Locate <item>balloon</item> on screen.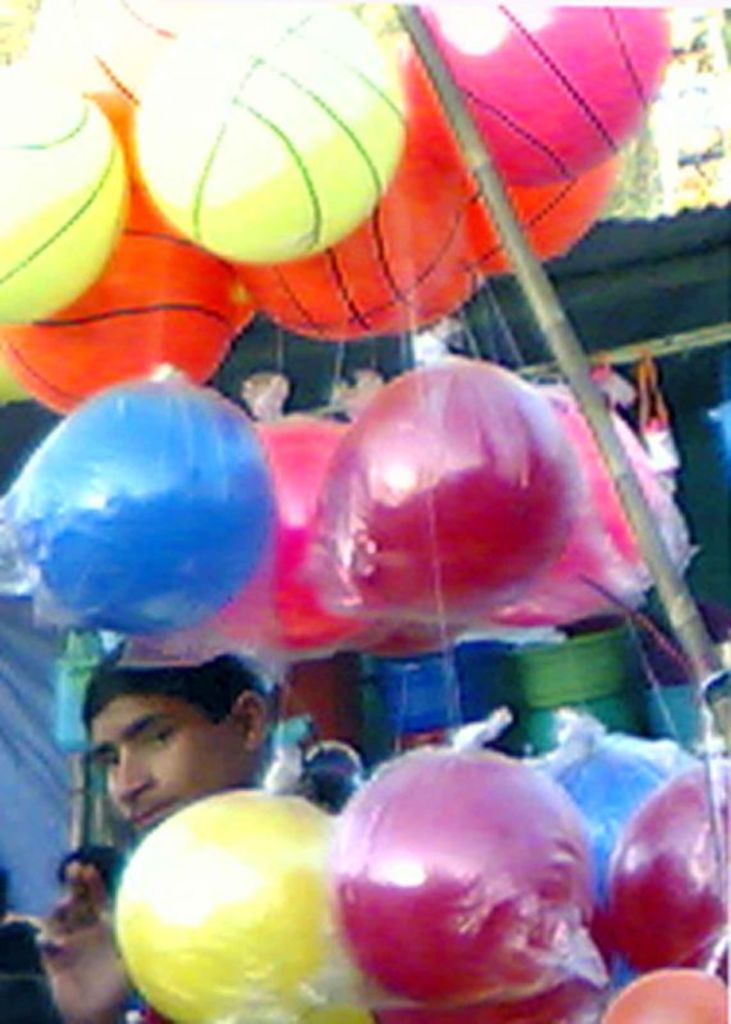
On screen at x1=52, y1=0, x2=242, y2=111.
